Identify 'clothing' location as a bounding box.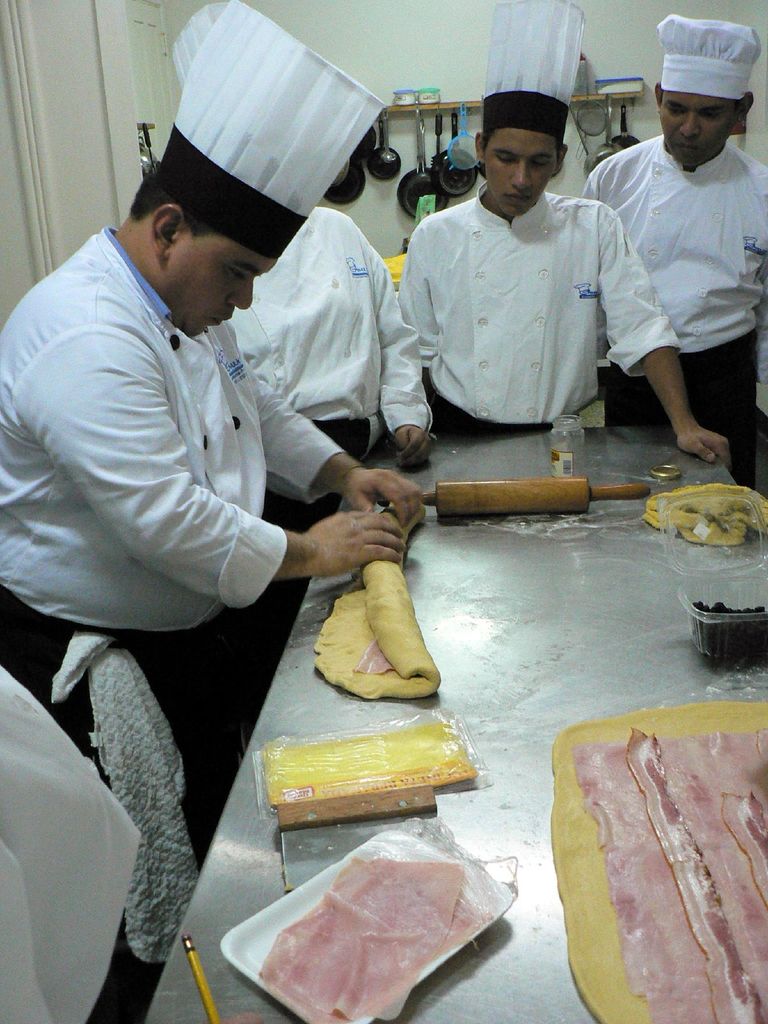
<bbox>223, 195, 433, 637</bbox>.
